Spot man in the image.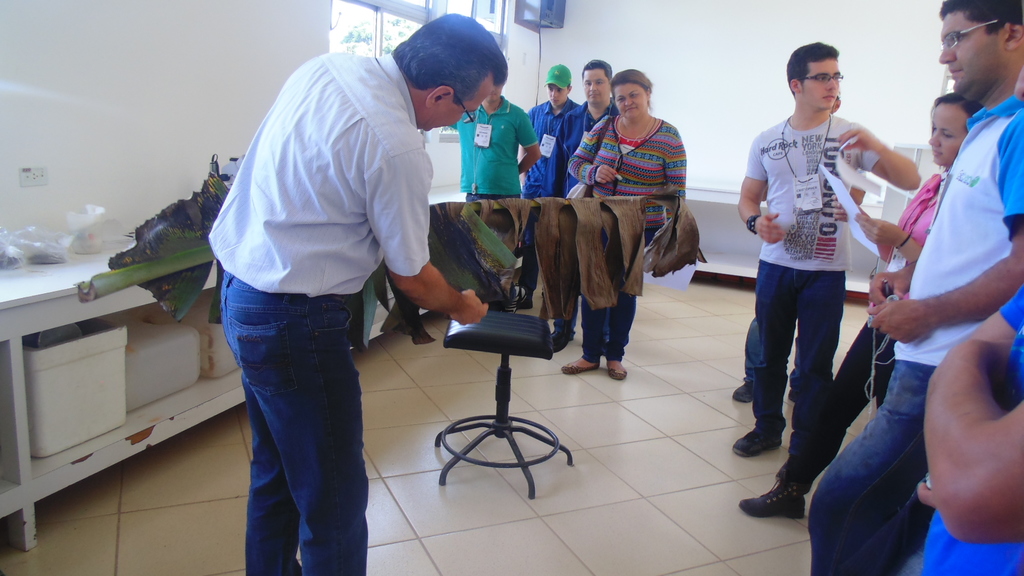
man found at [206,11,489,575].
